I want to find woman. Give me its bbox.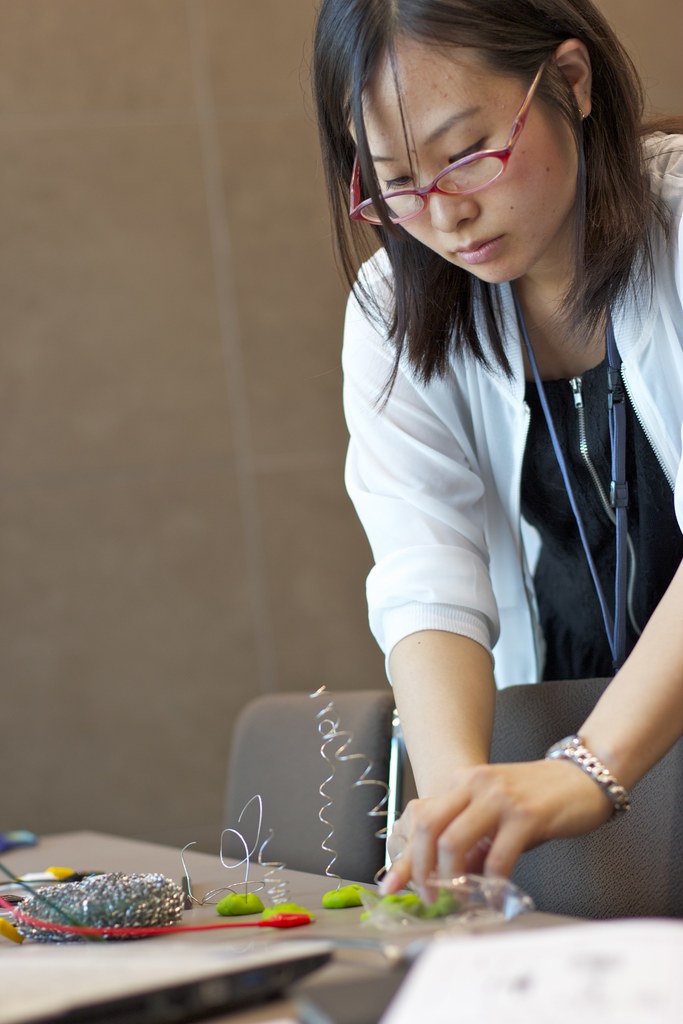
box(281, 0, 656, 952).
